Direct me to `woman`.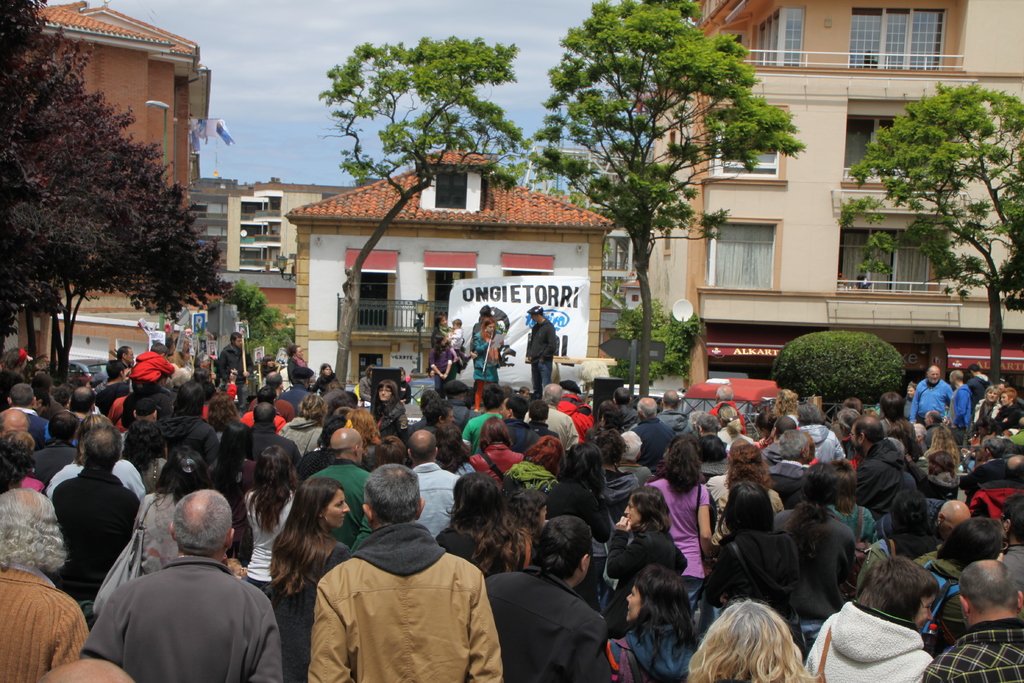
Direction: Rect(29, 371, 63, 411).
